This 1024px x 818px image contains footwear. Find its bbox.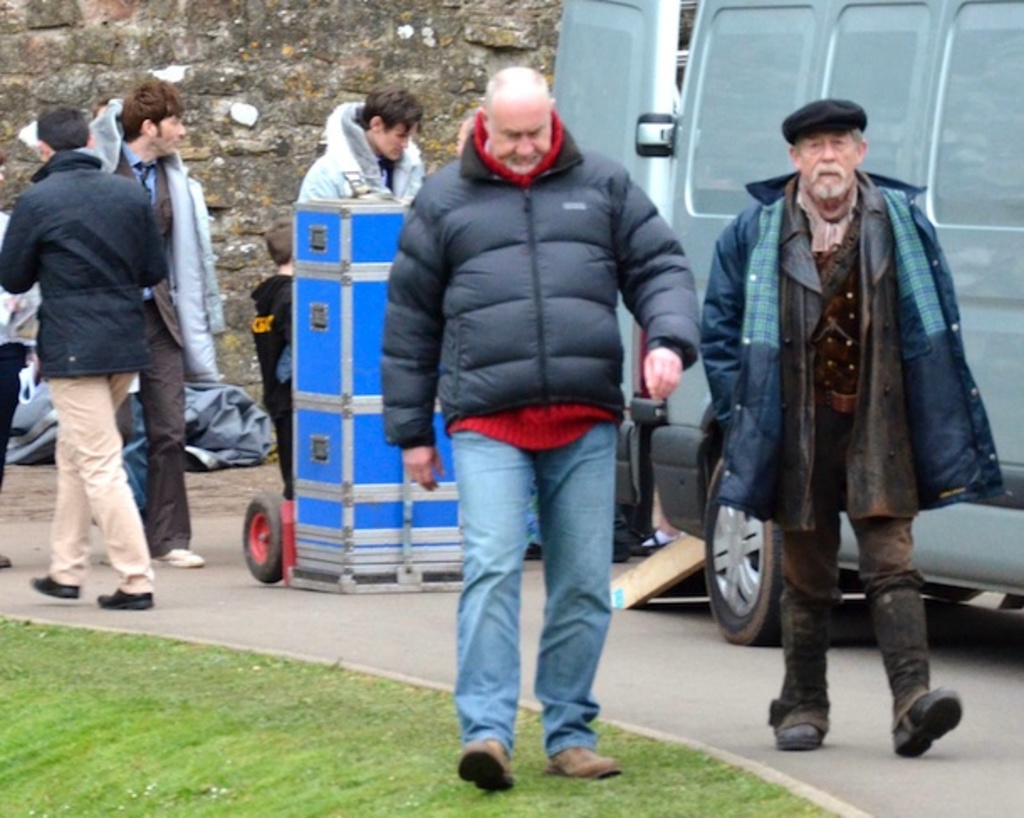
box=[777, 721, 824, 751].
